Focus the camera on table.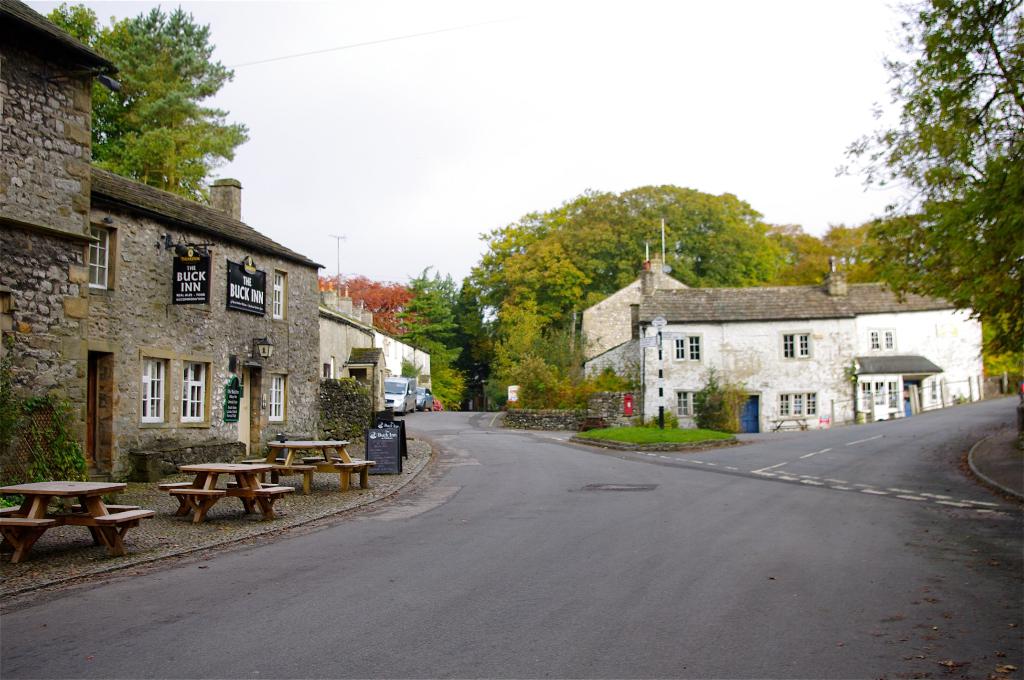
Focus region: bbox=(179, 467, 269, 520).
